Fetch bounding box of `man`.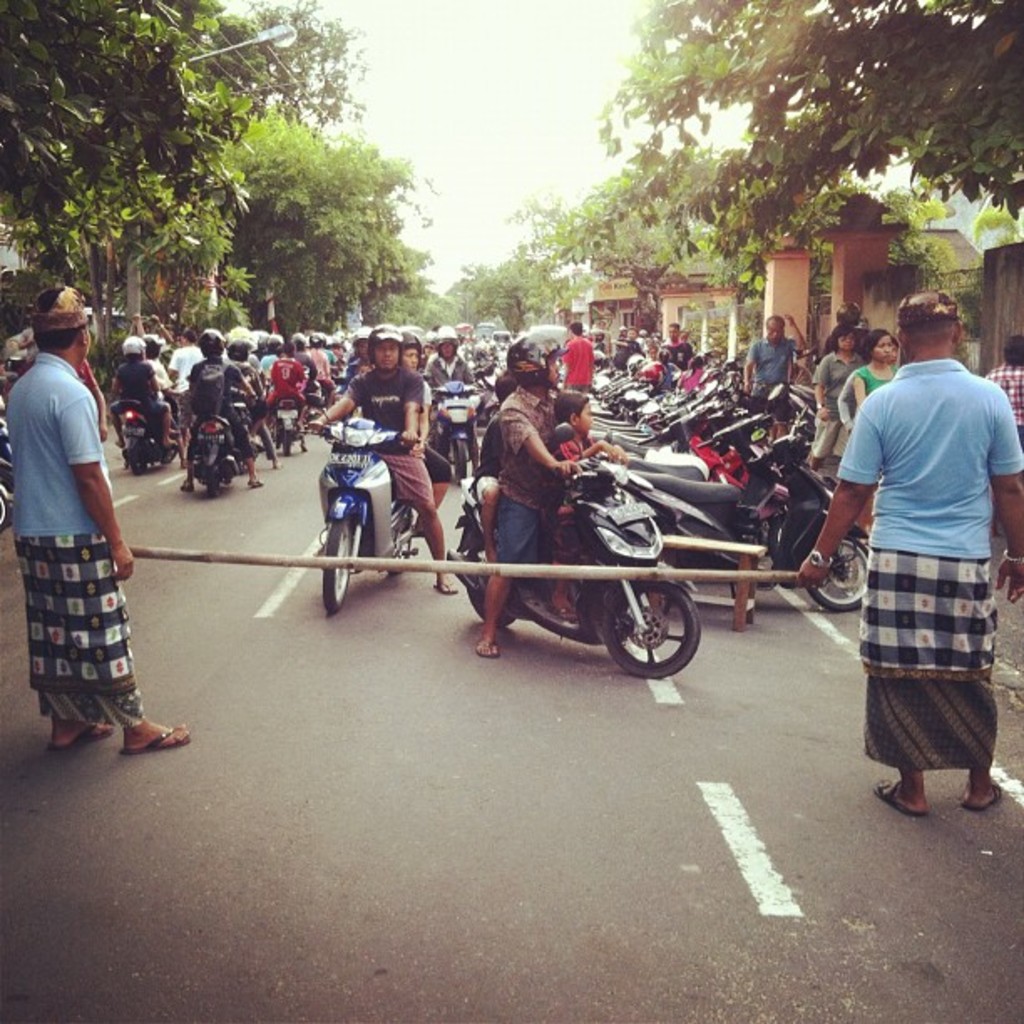
Bbox: x1=663 y1=321 x2=694 y2=370.
